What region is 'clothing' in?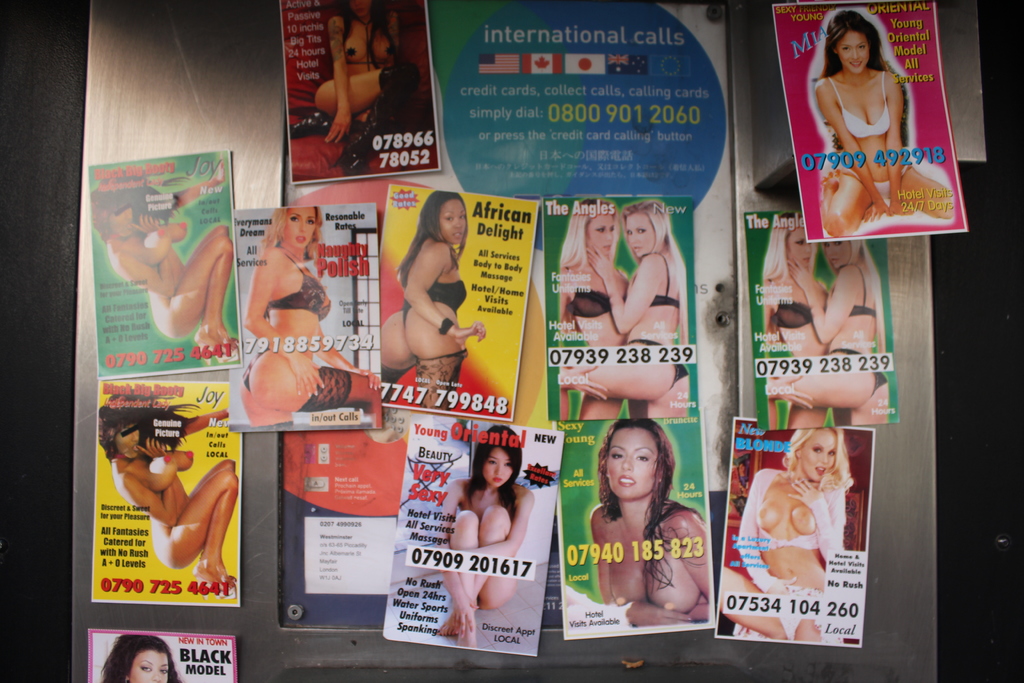
bbox(826, 70, 913, 200).
